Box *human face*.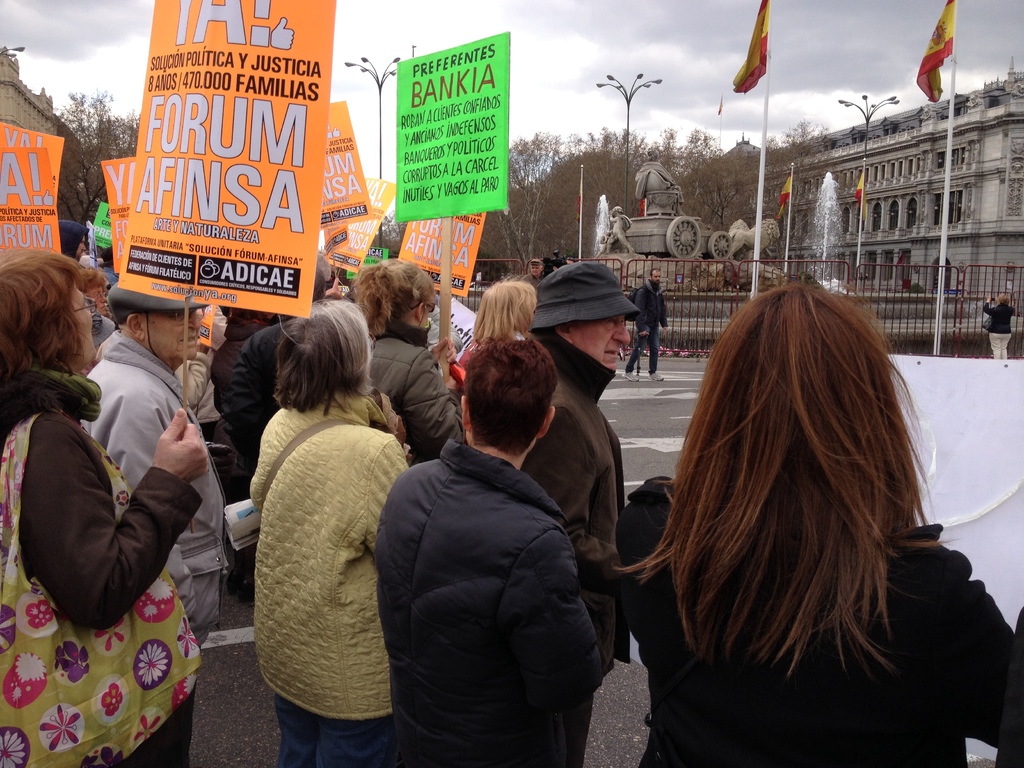
bbox=[149, 306, 205, 360].
